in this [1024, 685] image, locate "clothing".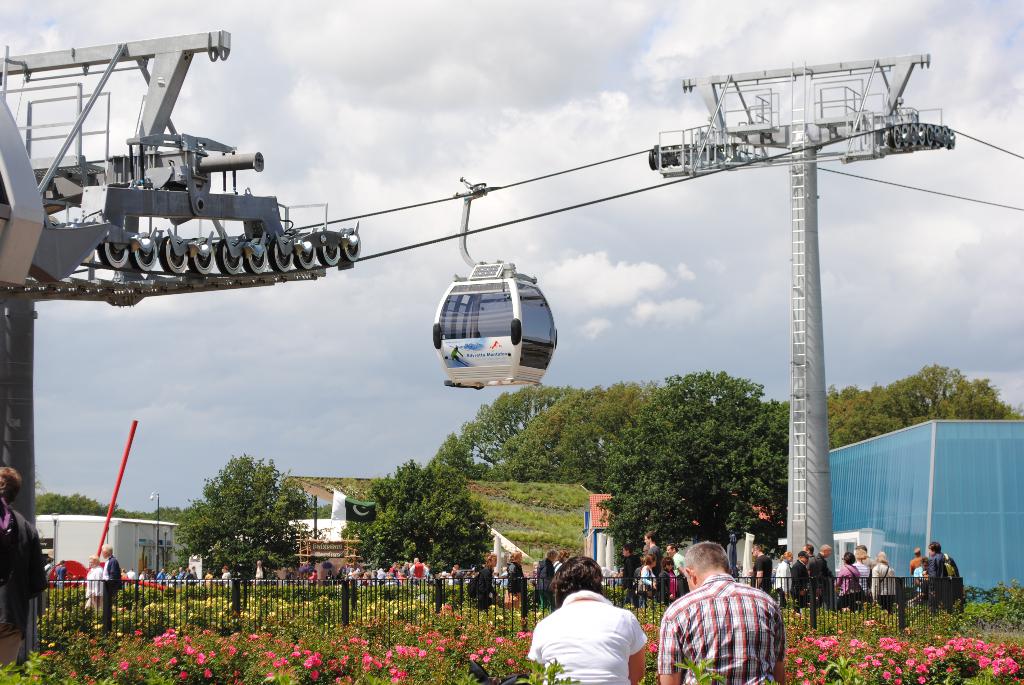
Bounding box: [x1=771, y1=560, x2=791, y2=606].
